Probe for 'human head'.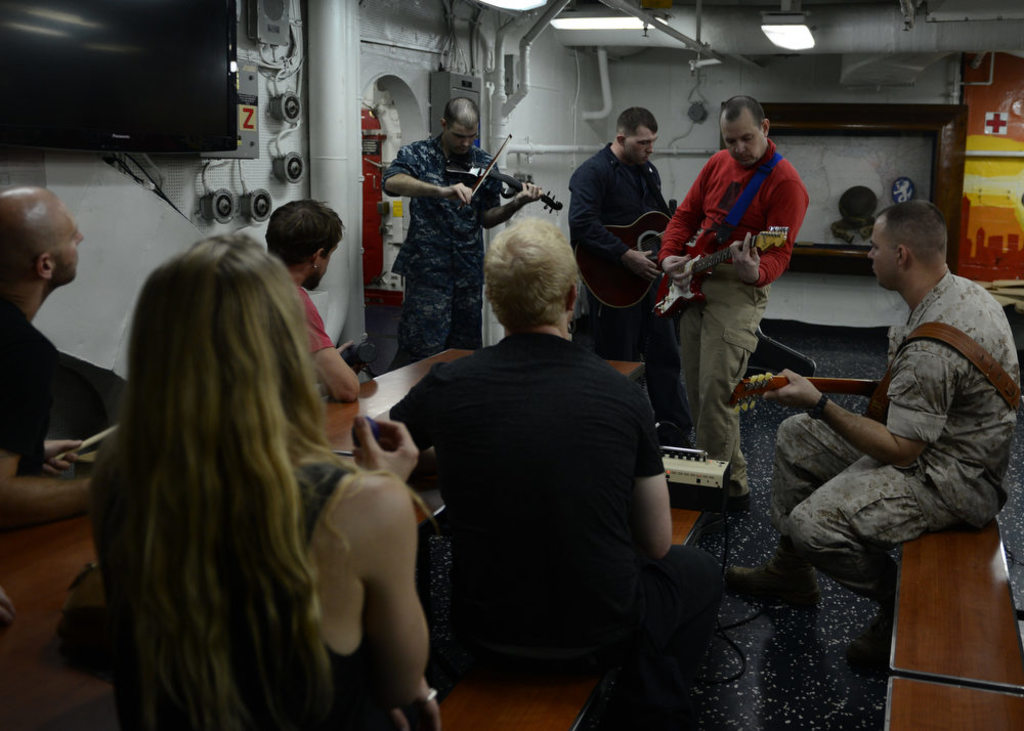
Probe result: 264:198:342:289.
